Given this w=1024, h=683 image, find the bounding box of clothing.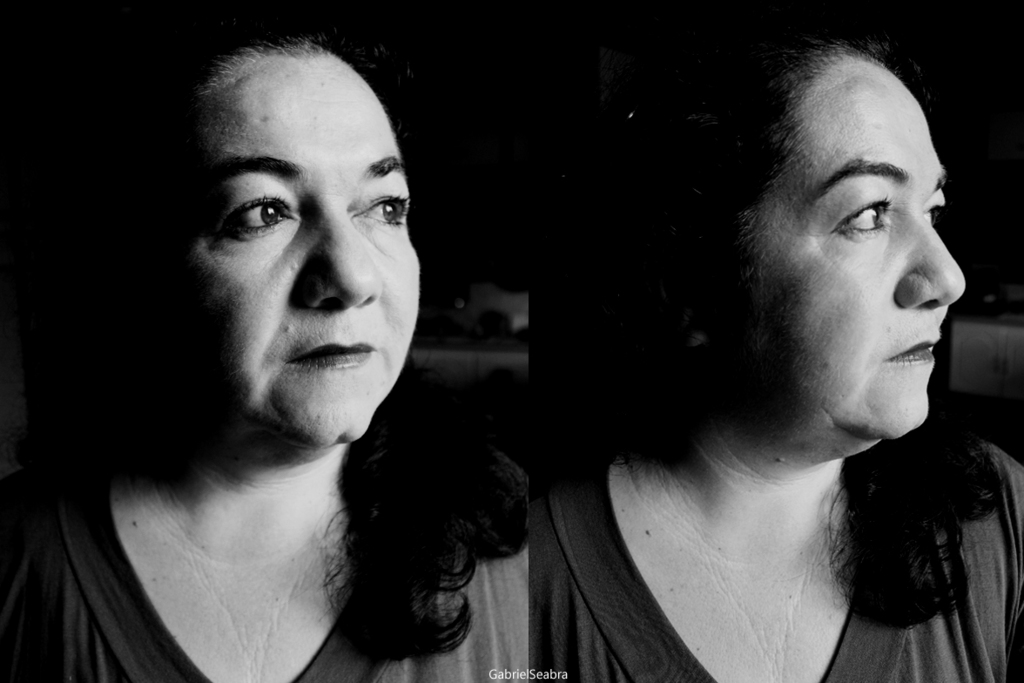
BBox(0, 468, 522, 682).
